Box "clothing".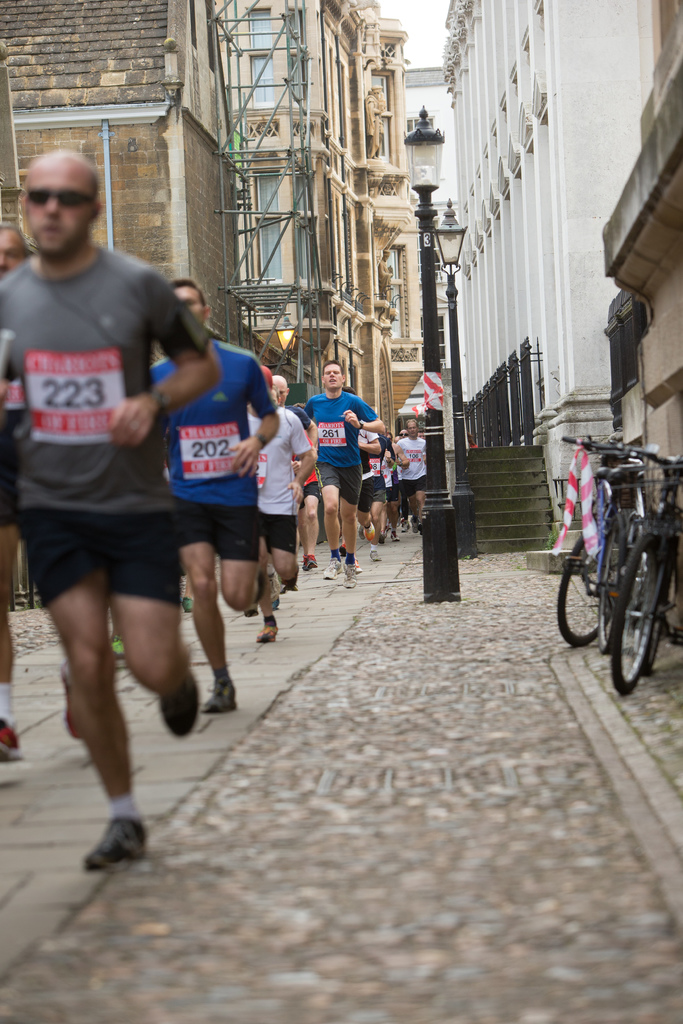
[x1=147, y1=335, x2=278, y2=564].
